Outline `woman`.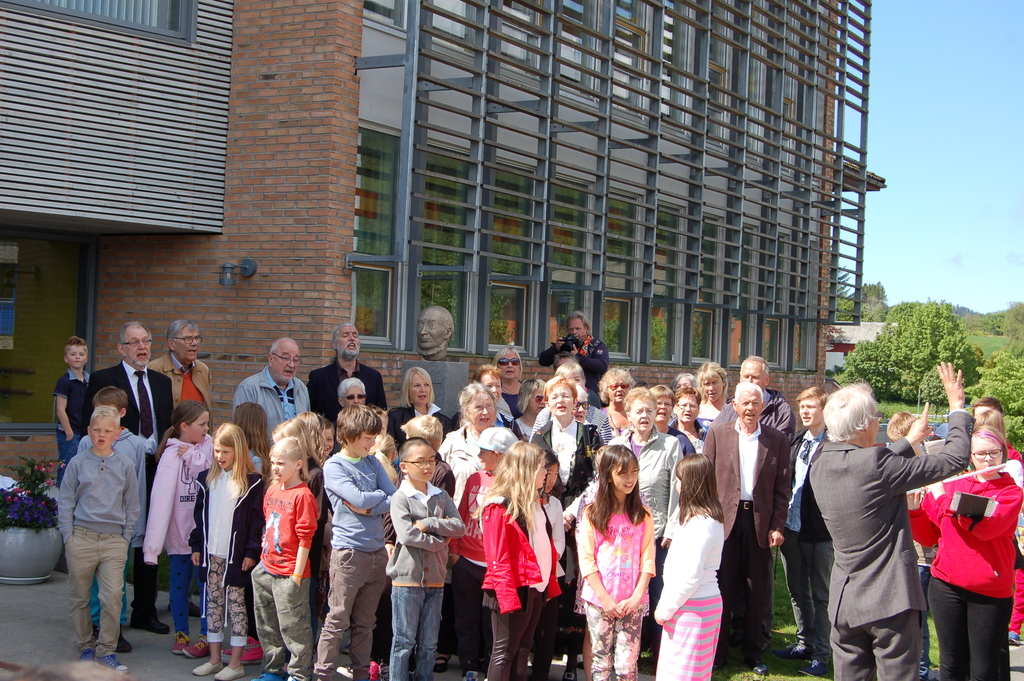
Outline: <box>451,361,512,436</box>.
